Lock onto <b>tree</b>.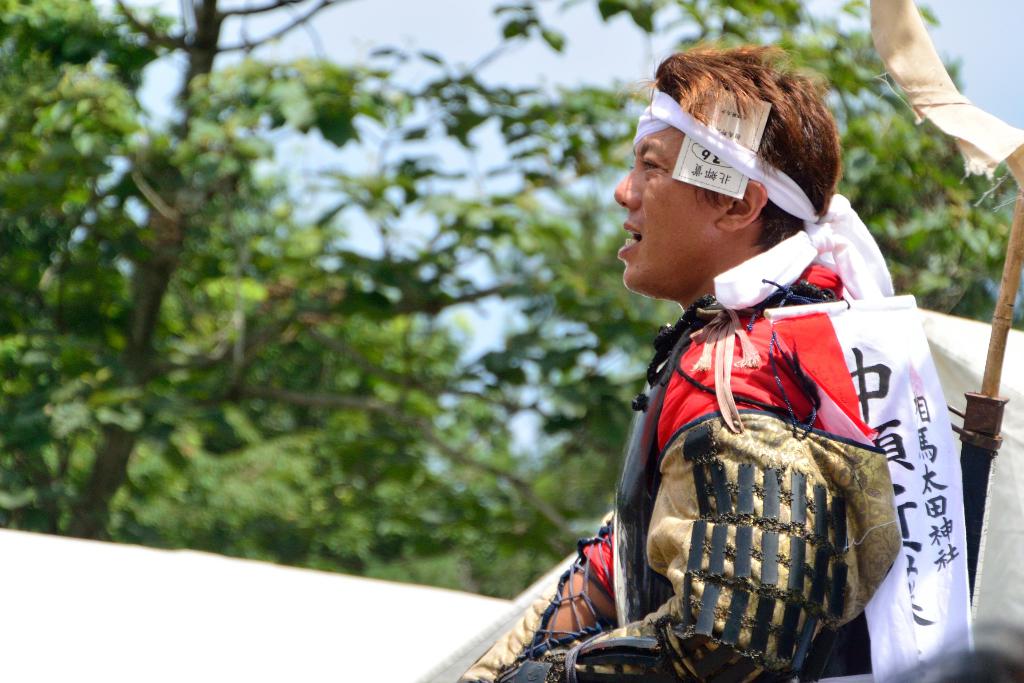
Locked: bbox=(0, 0, 689, 602).
